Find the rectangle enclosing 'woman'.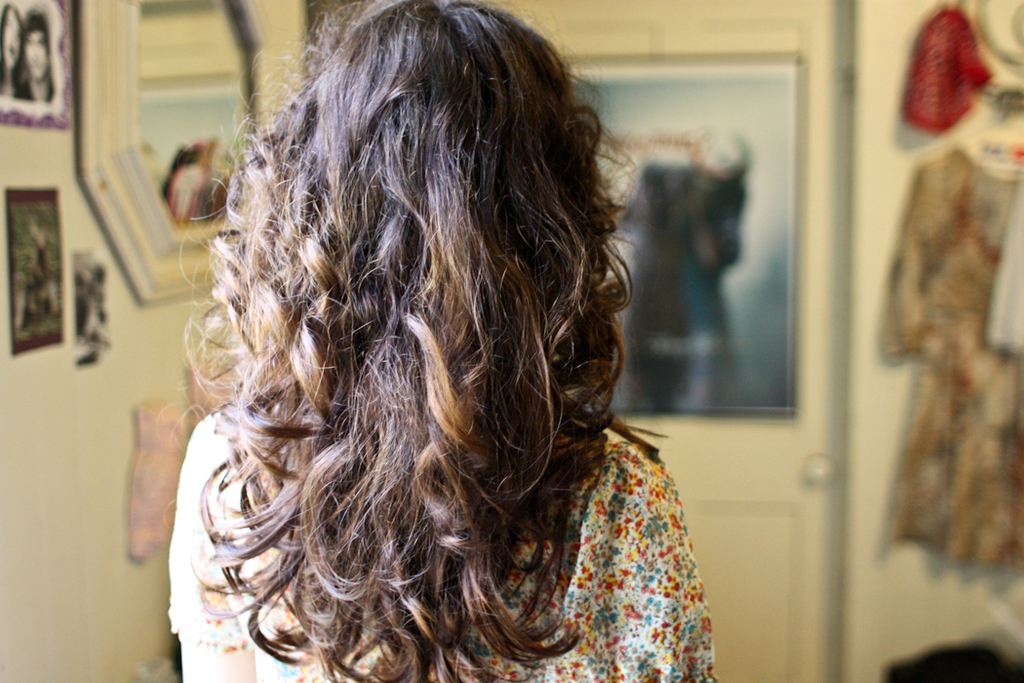
box(112, 0, 701, 637).
